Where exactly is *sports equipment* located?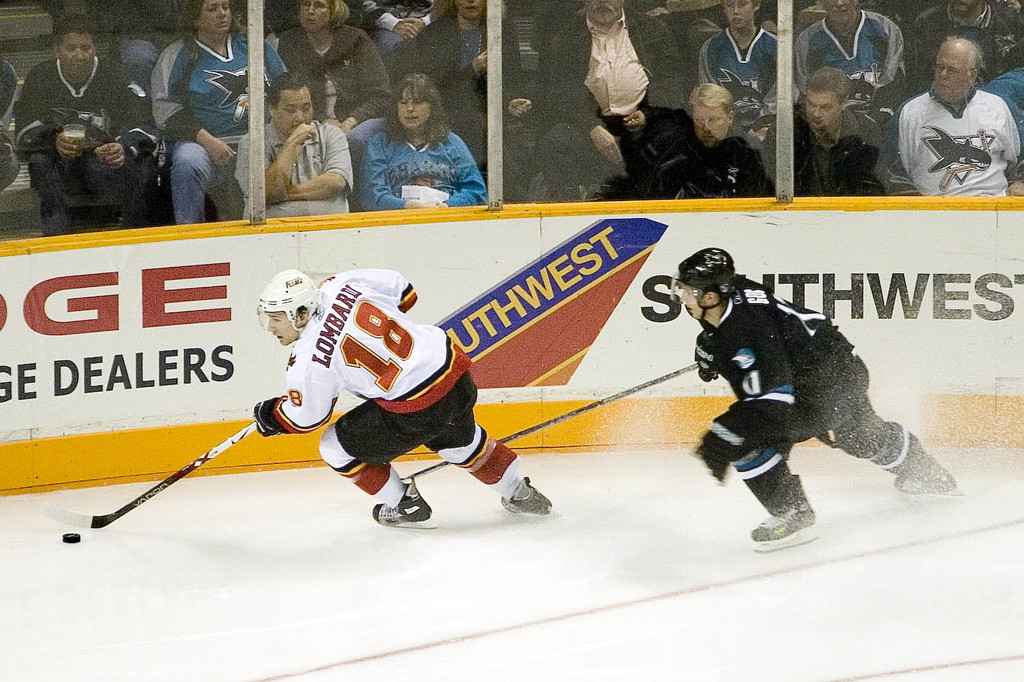
Its bounding box is 669,245,739,323.
